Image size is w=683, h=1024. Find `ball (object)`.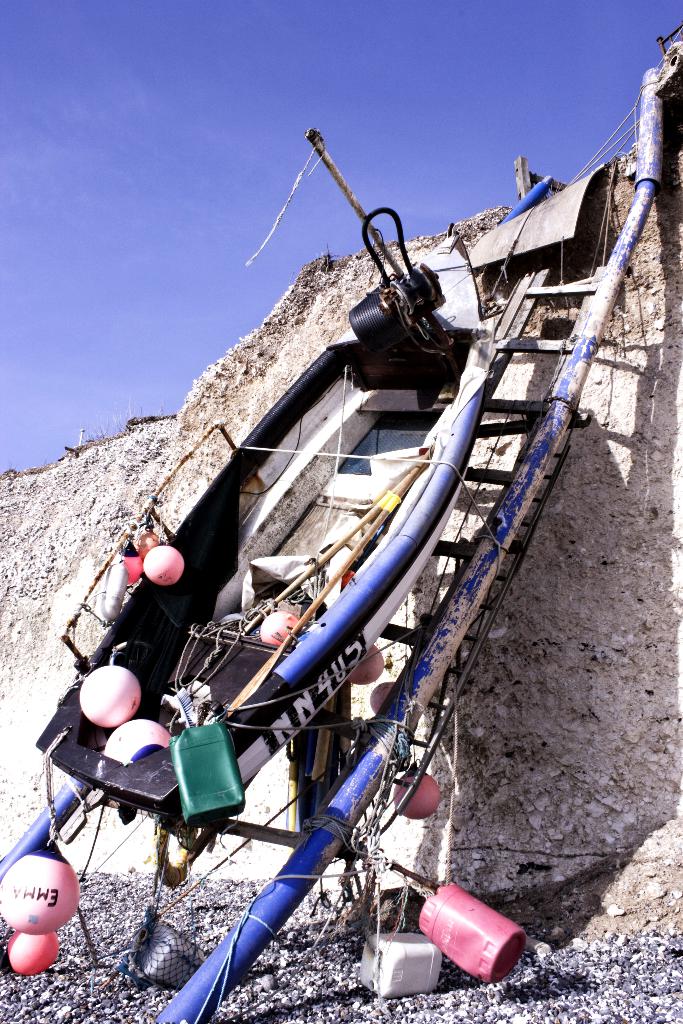
(left=81, top=665, right=141, bottom=721).
